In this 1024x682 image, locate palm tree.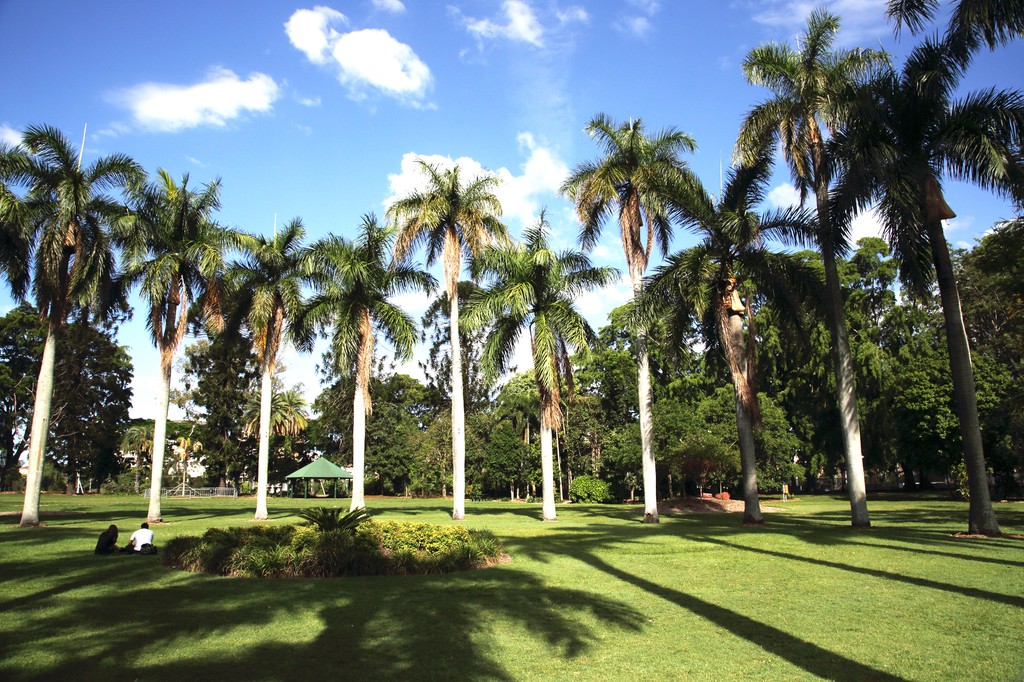
Bounding box: bbox=(504, 225, 586, 505).
